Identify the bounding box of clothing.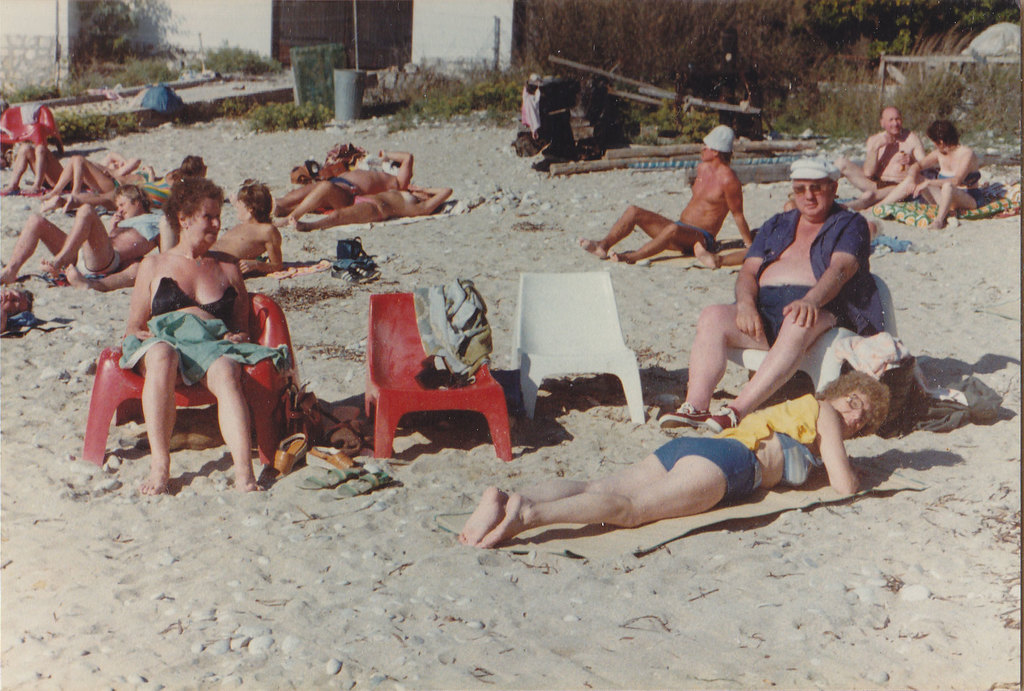
746:201:888:346.
